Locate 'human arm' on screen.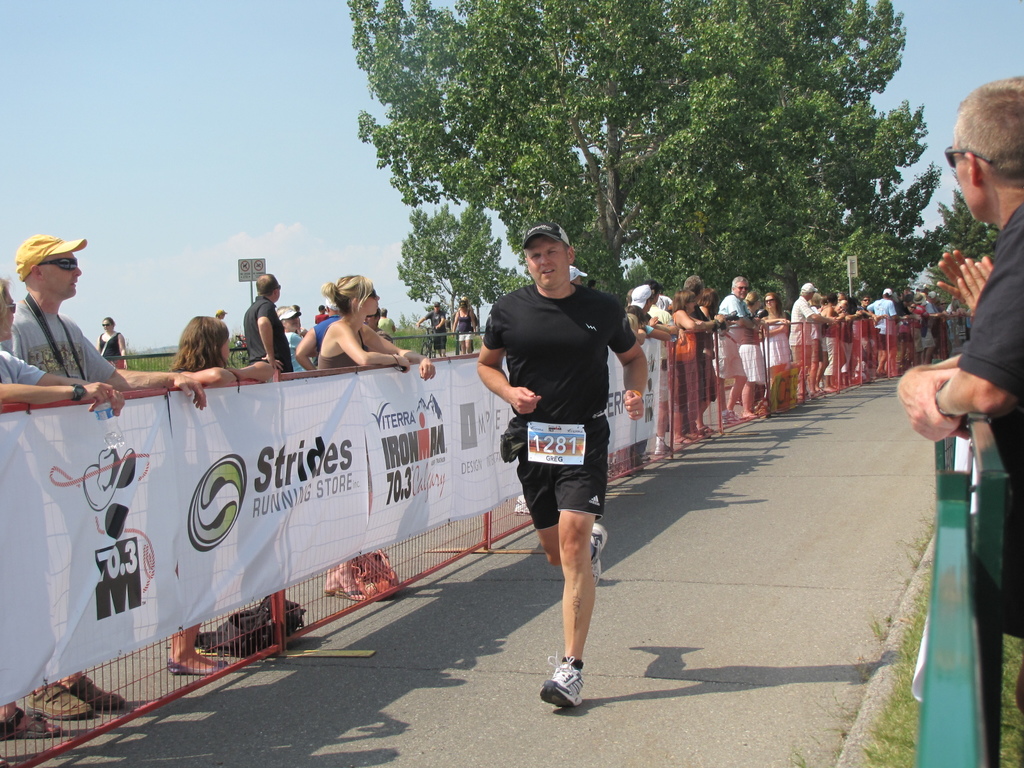
On screen at [730, 295, 746, 326].
